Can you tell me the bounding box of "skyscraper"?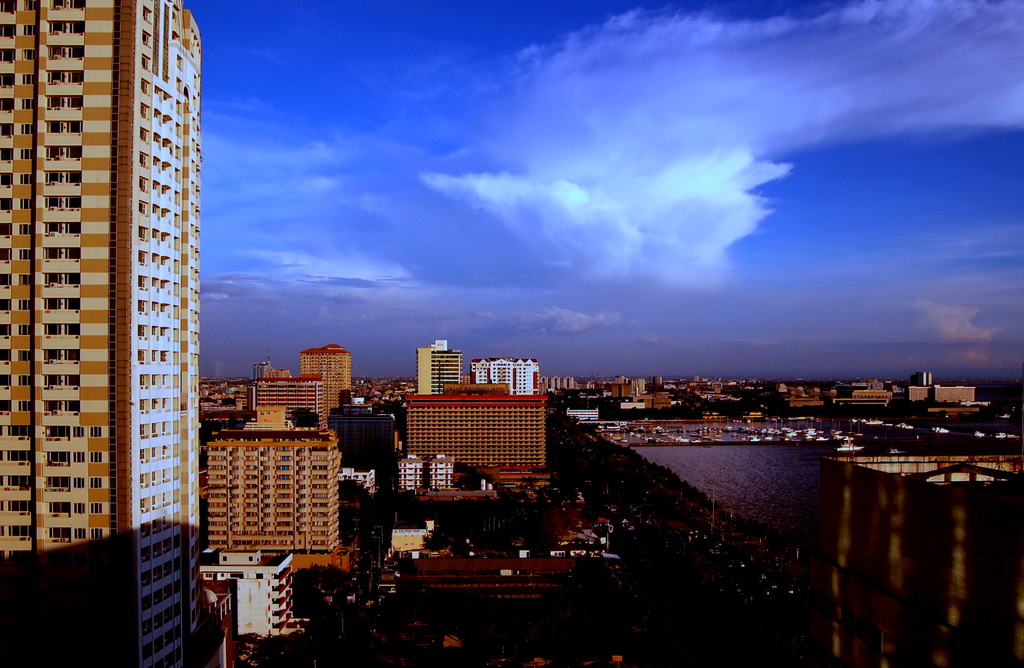
(x1=18, y1=0, x2=221, y2=615).
